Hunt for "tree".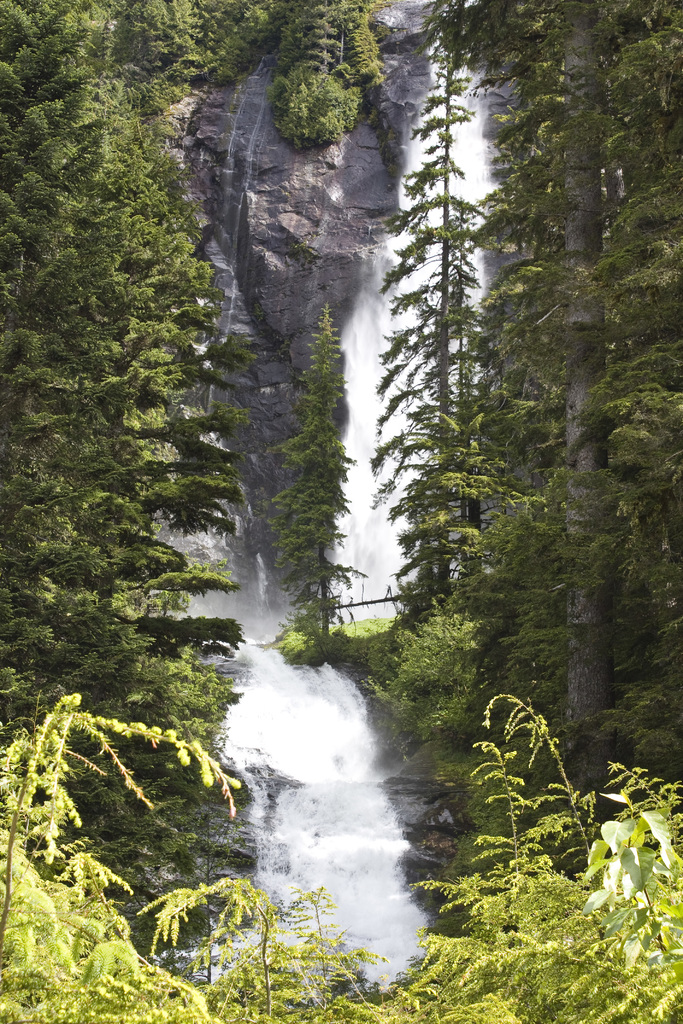
Hunted down at 0:5:251:804.
